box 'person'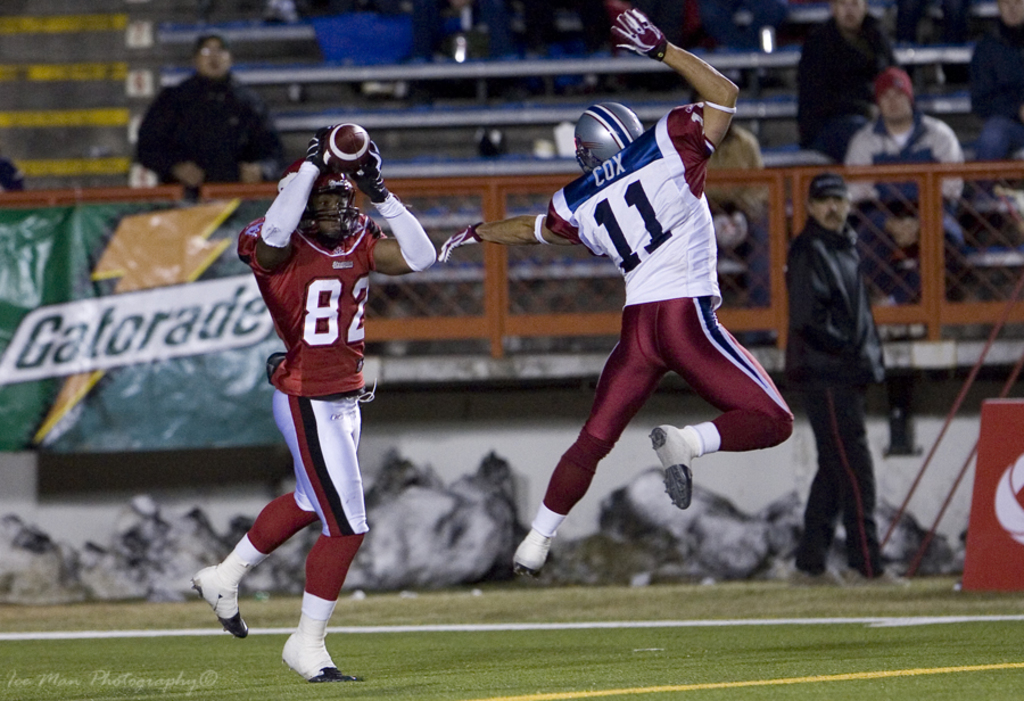
217, 96, 416, 700
